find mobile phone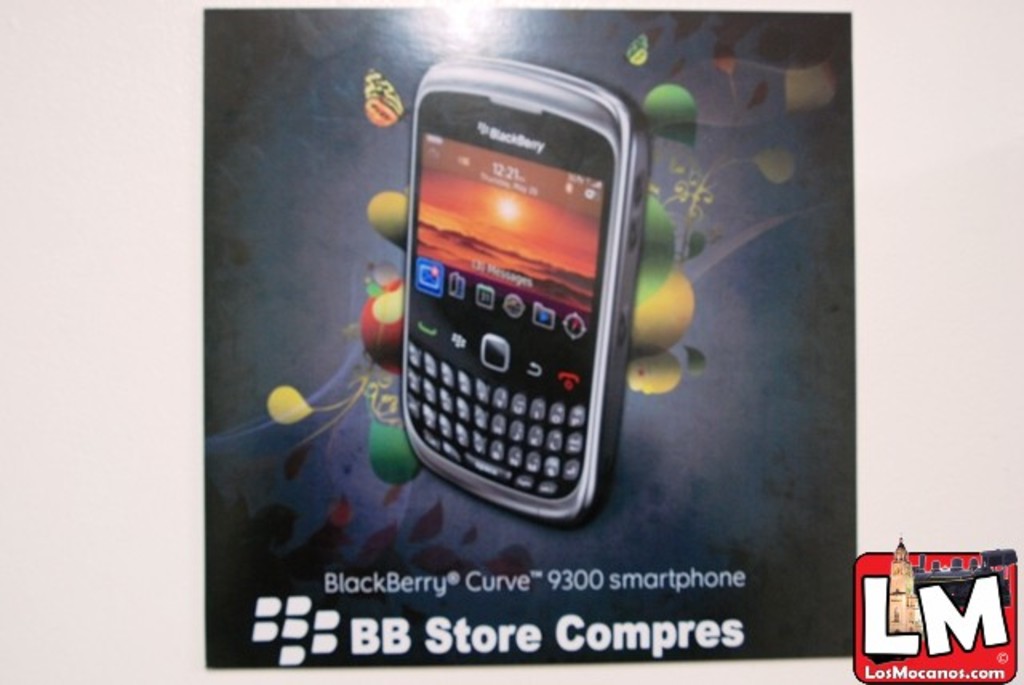
rect(386, 61, 651, 517)
